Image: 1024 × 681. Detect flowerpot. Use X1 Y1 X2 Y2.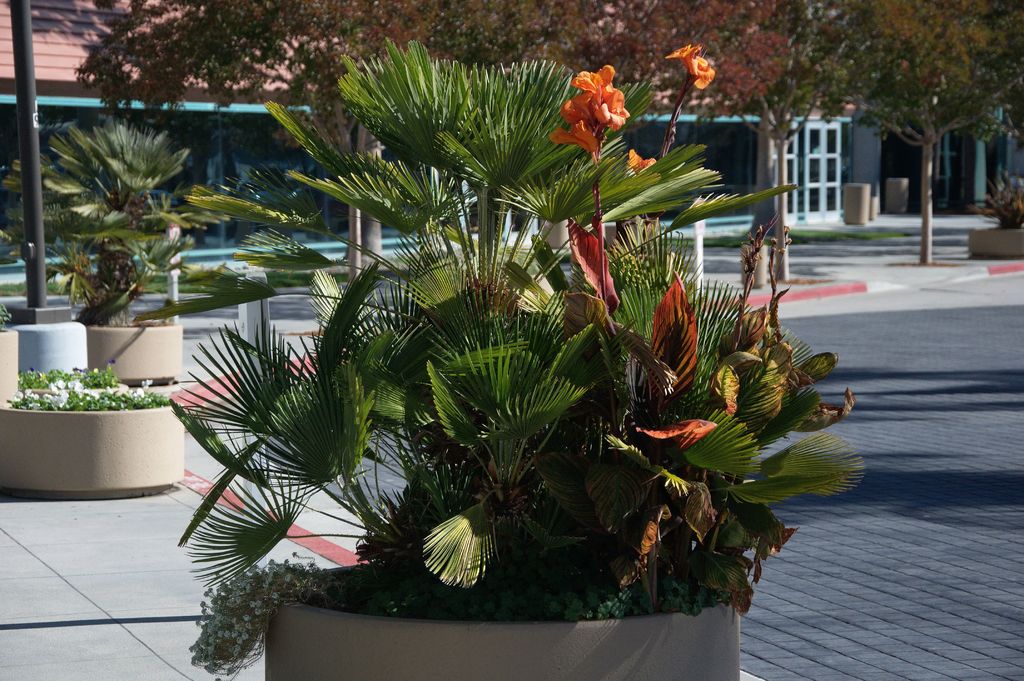
260 554 743 680.
